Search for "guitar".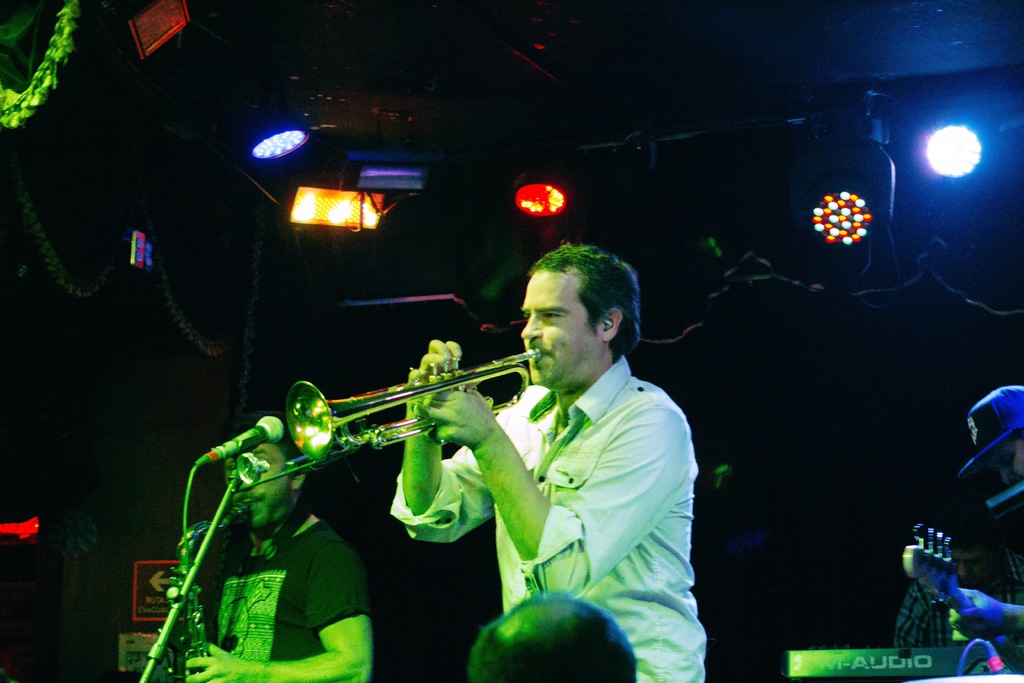
Found at region(902, 518, 1023, 673).
